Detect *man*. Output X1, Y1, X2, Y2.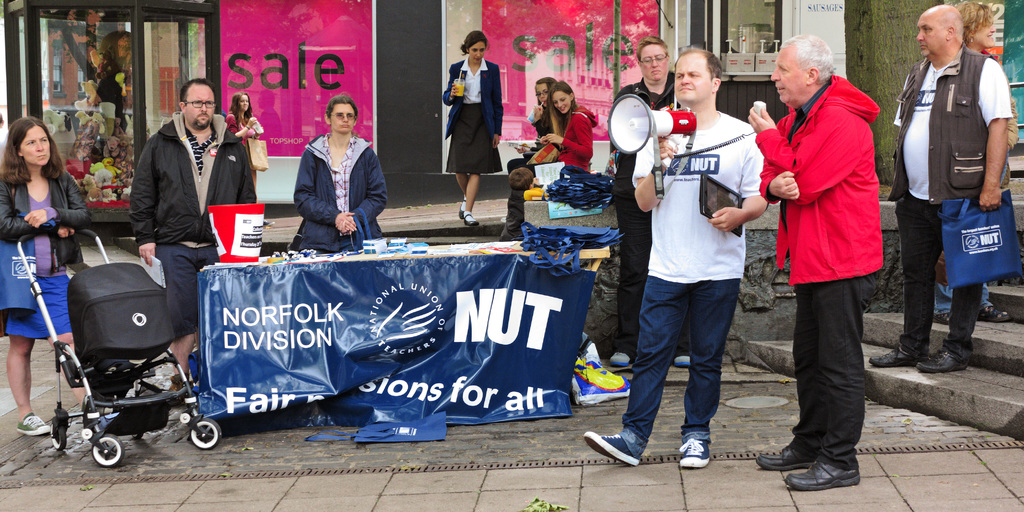
895, 0, 1018, 372.
